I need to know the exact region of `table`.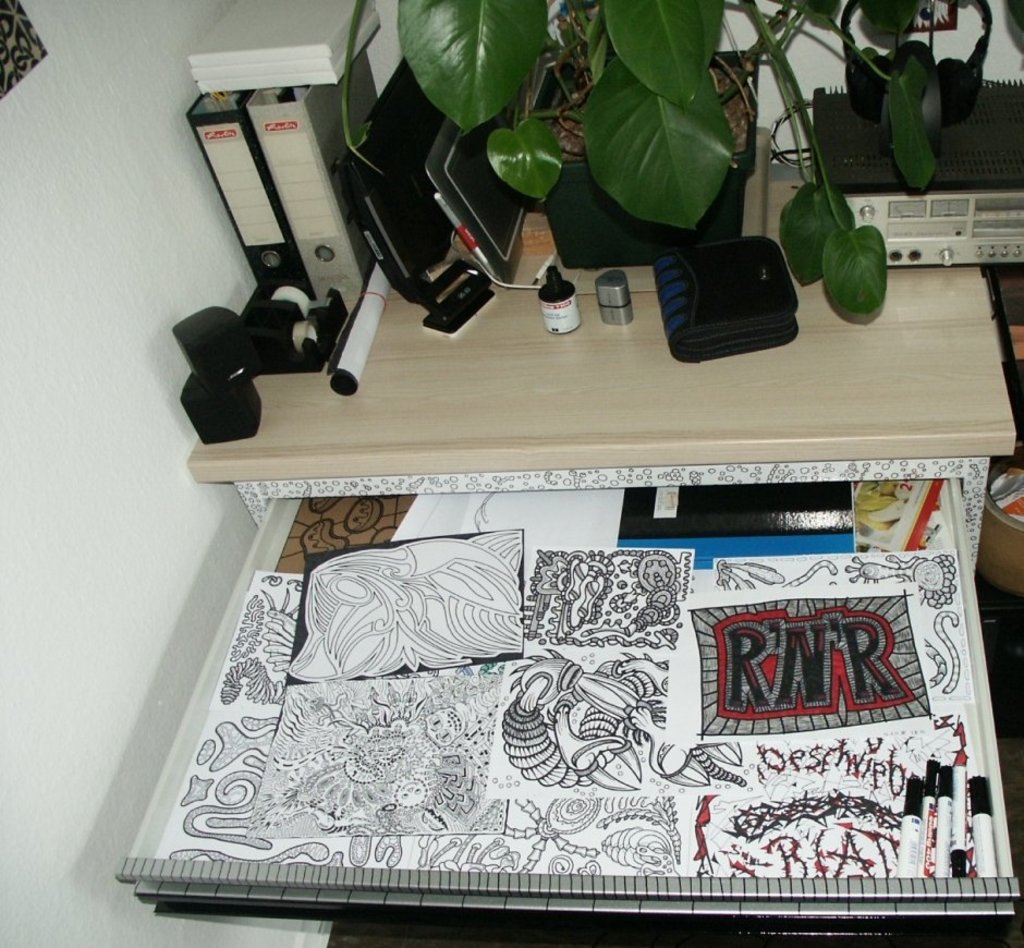
Region: bbox=[175, 148, 935, 571].
